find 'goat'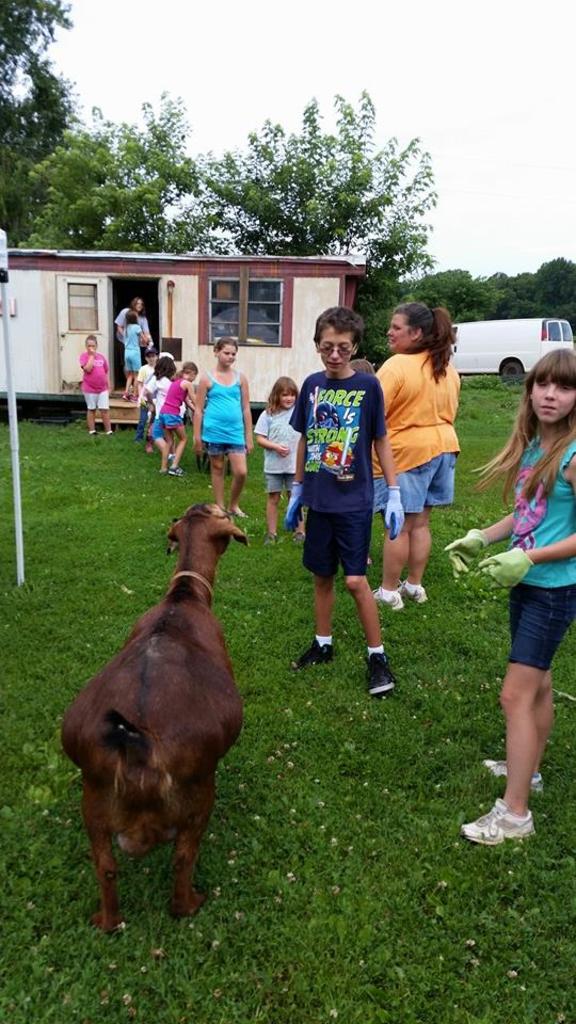
bbox=[48, 482, 254, 964]
